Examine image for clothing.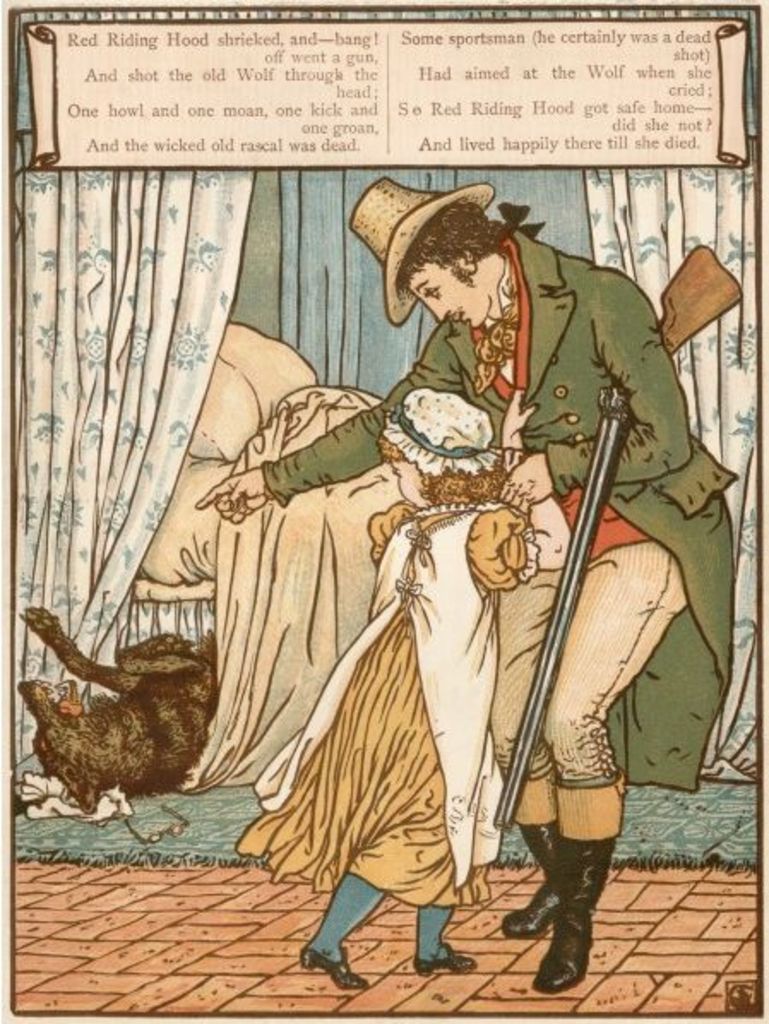
Examination result: [x1=271, y1=229, x2=731, y2=798].
